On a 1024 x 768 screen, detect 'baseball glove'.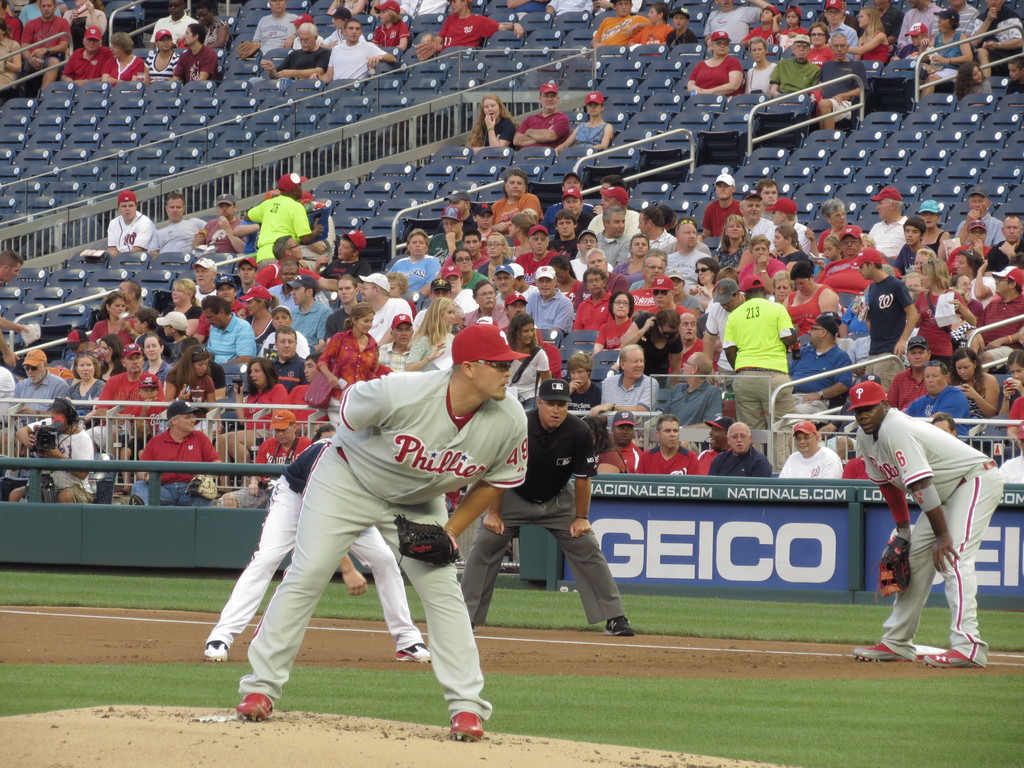
<bbox>392, 510, 463, 571</bbox>.
